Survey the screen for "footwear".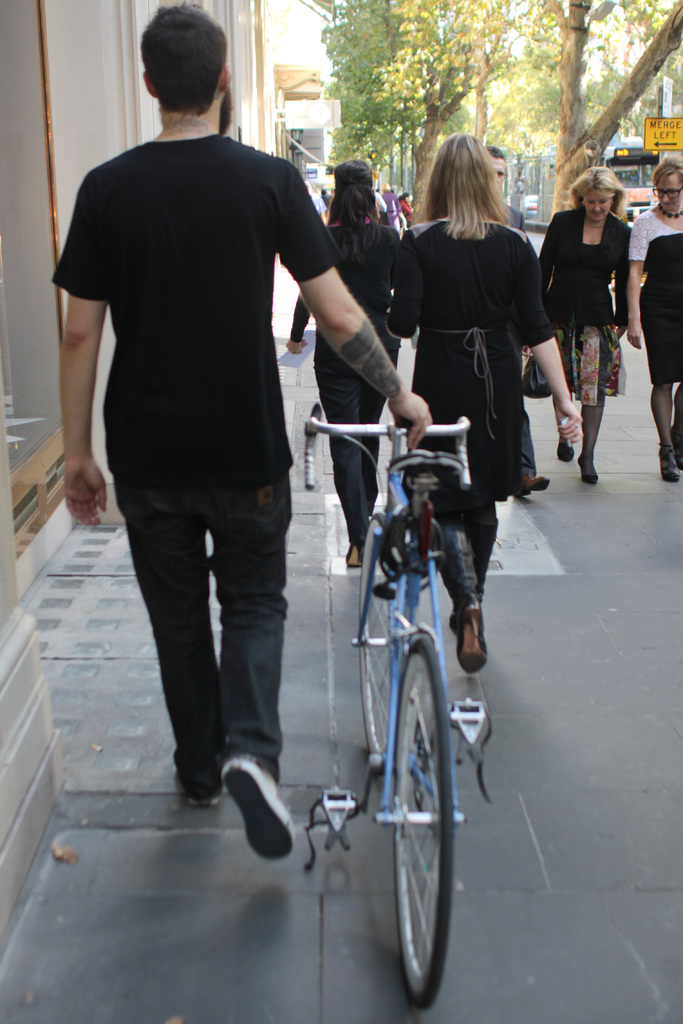
Survey found: crop(223, 758, 295, 860).
